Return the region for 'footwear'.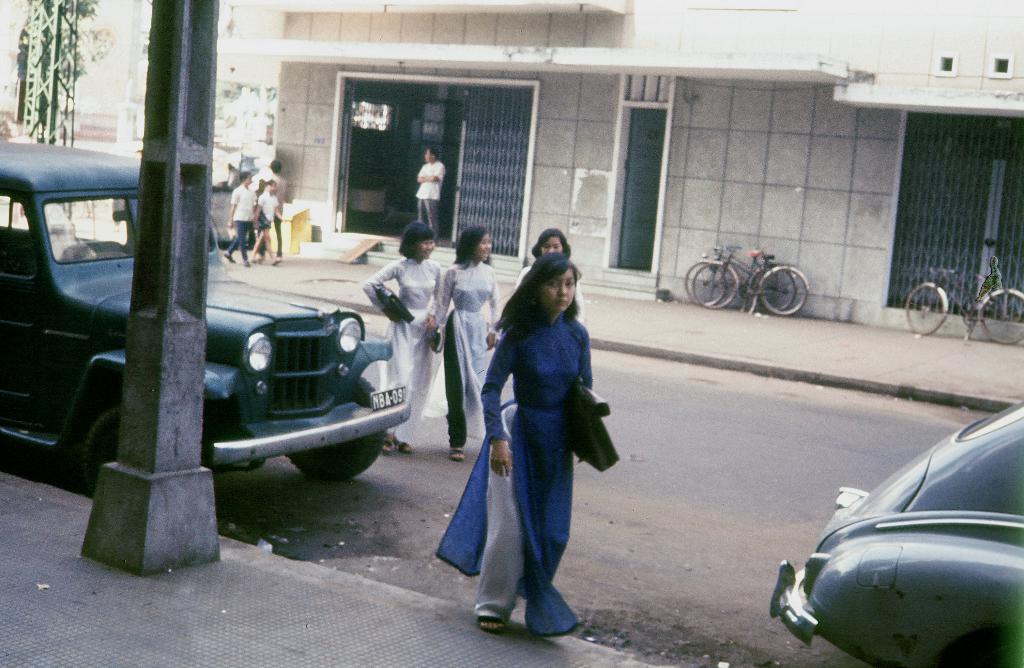
397 439 412 455.
